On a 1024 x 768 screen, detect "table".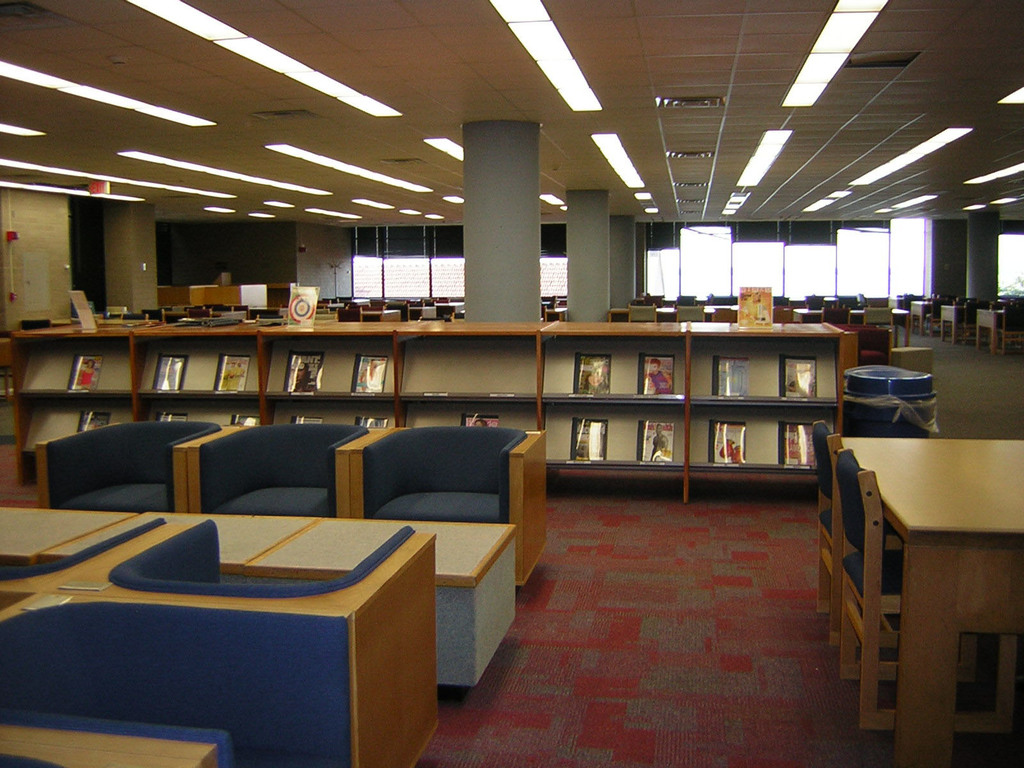
[left=39, top=509, right=318, bottom=583].
